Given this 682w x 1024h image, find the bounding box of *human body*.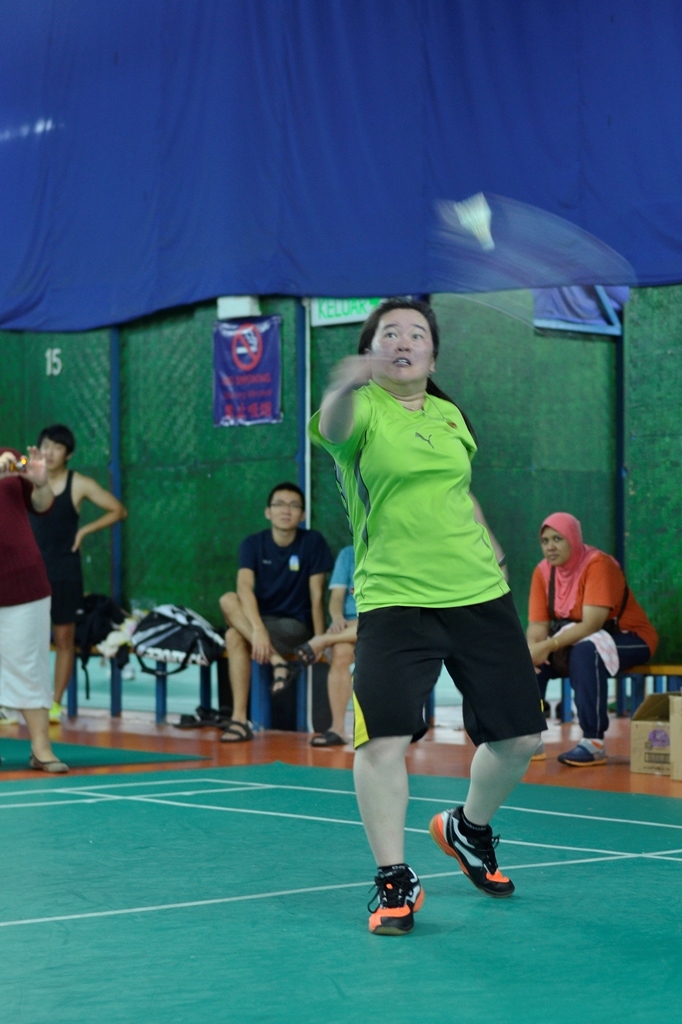
x1=223, y1=536, x2=330, y2=744.
